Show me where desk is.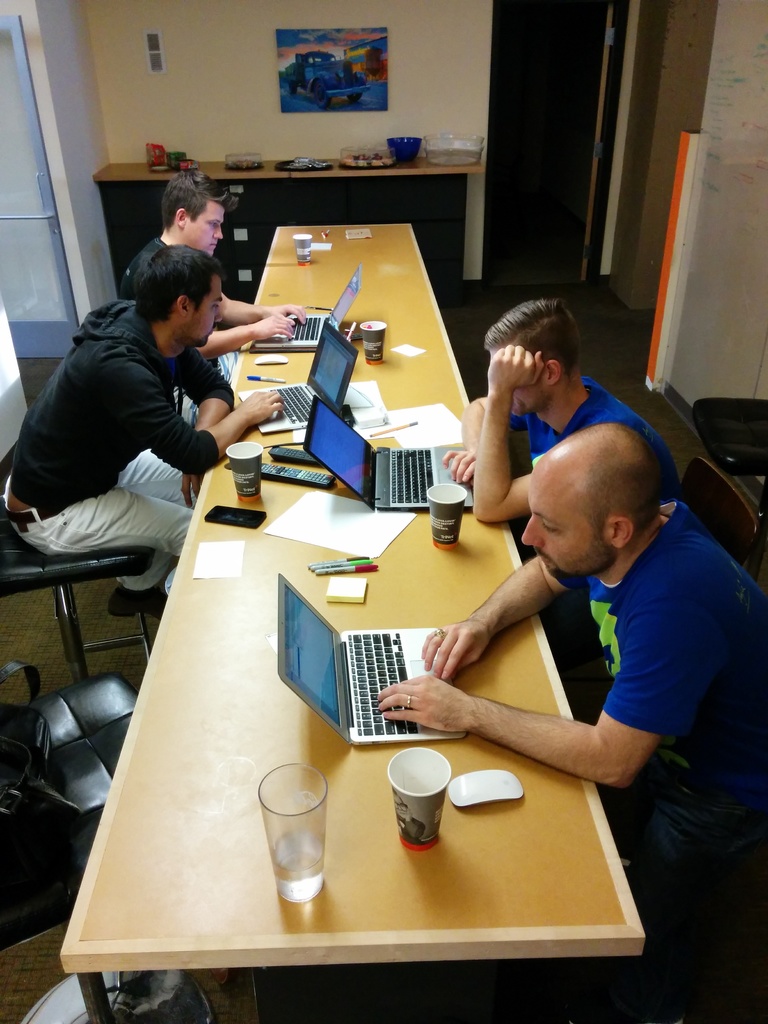
desk is at box=[58, 214, 658, 1023].
